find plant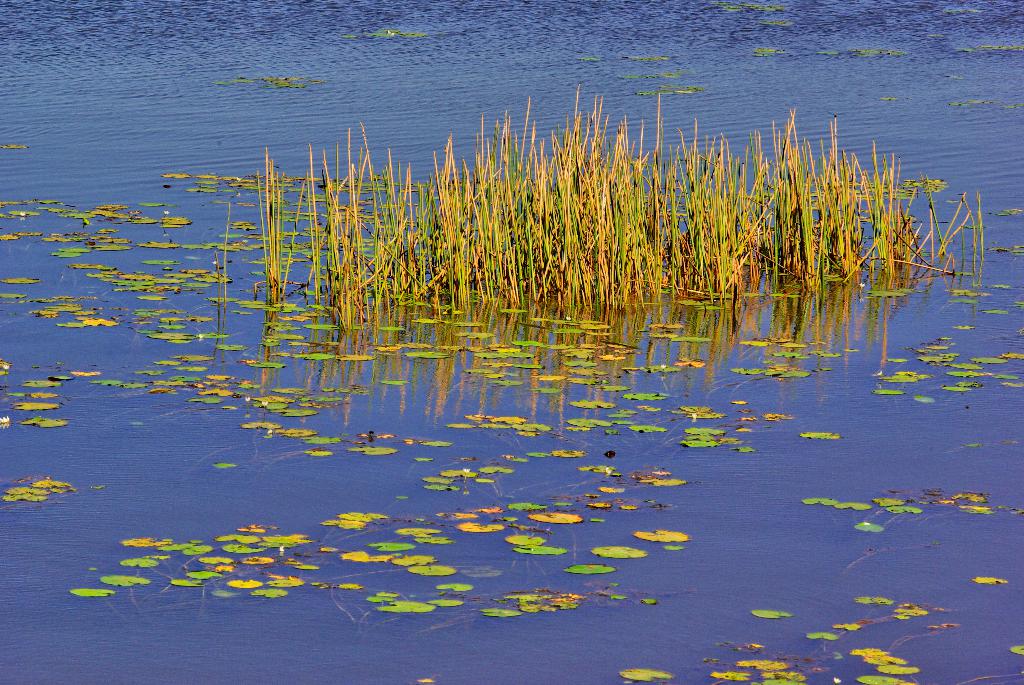
bbox(343, 26, 413, 38)
